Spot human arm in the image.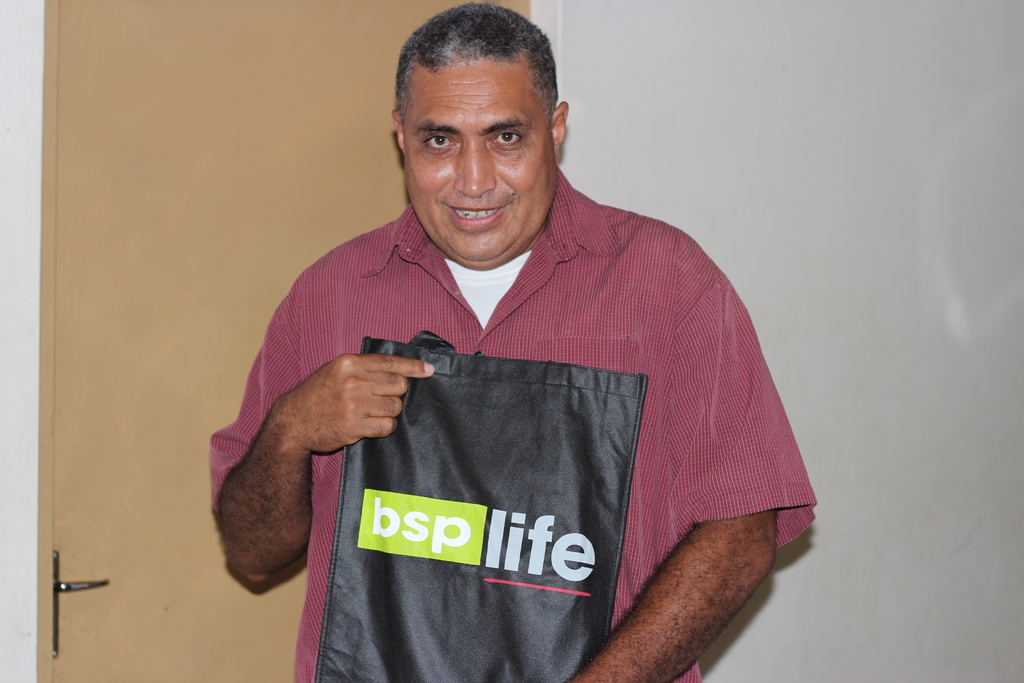
human arm found at [left=552, top=276, right=824, bottom=682].
